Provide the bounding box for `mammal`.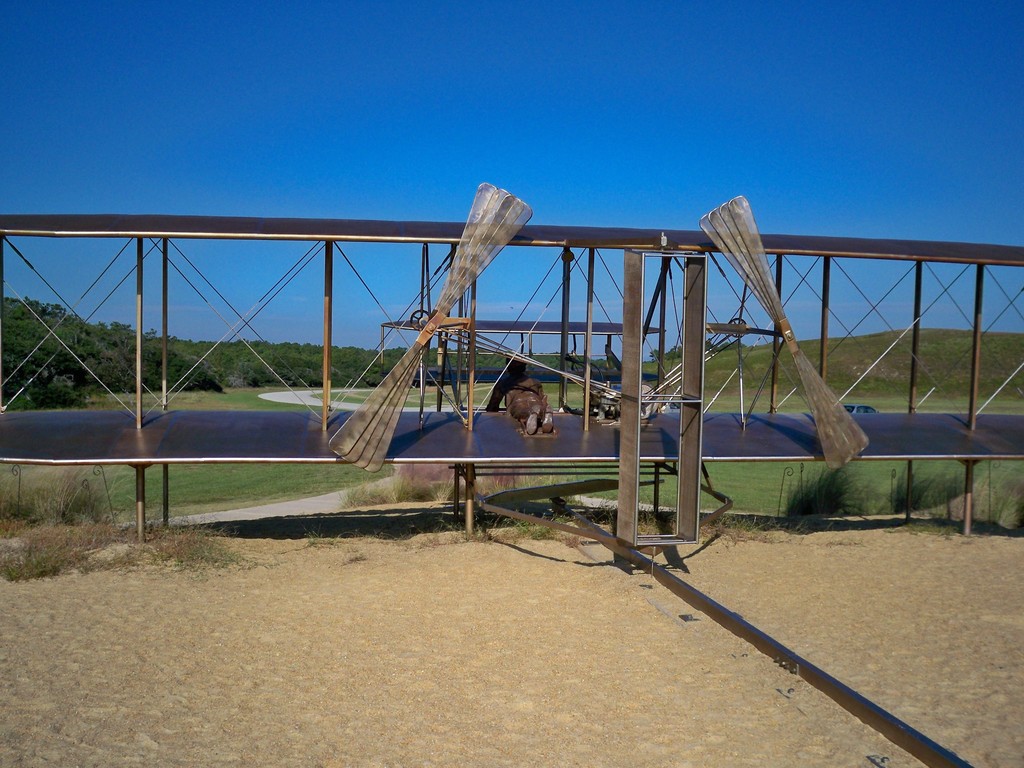
483,348,558,438.
